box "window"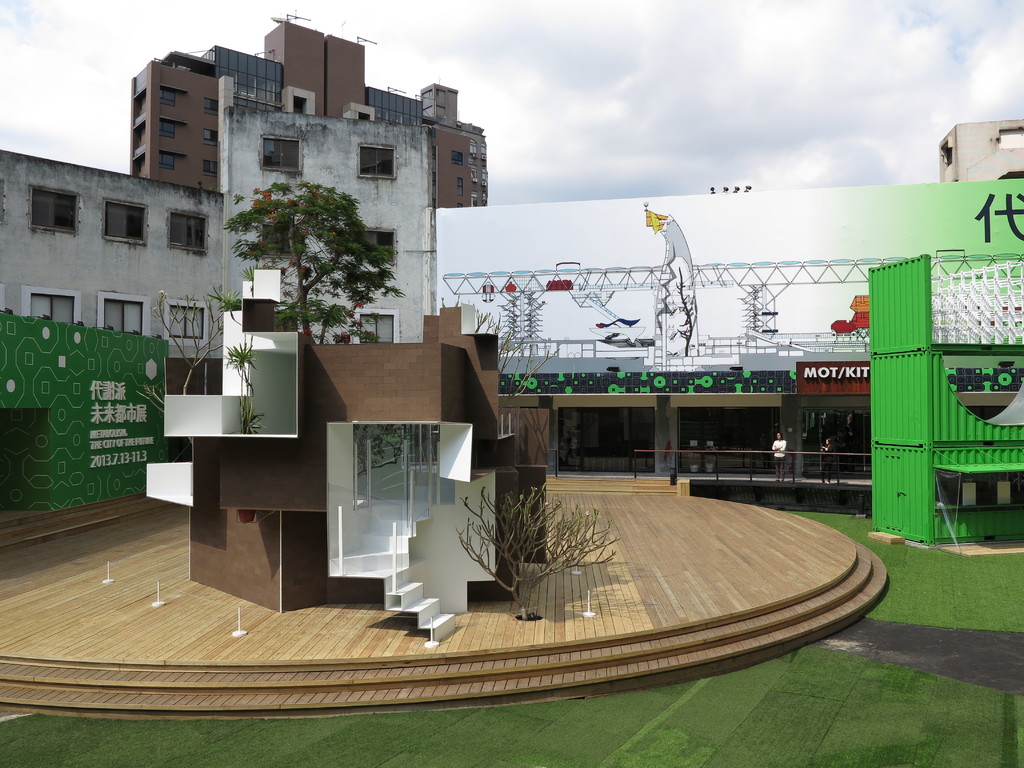
349, 229, 398, 264
